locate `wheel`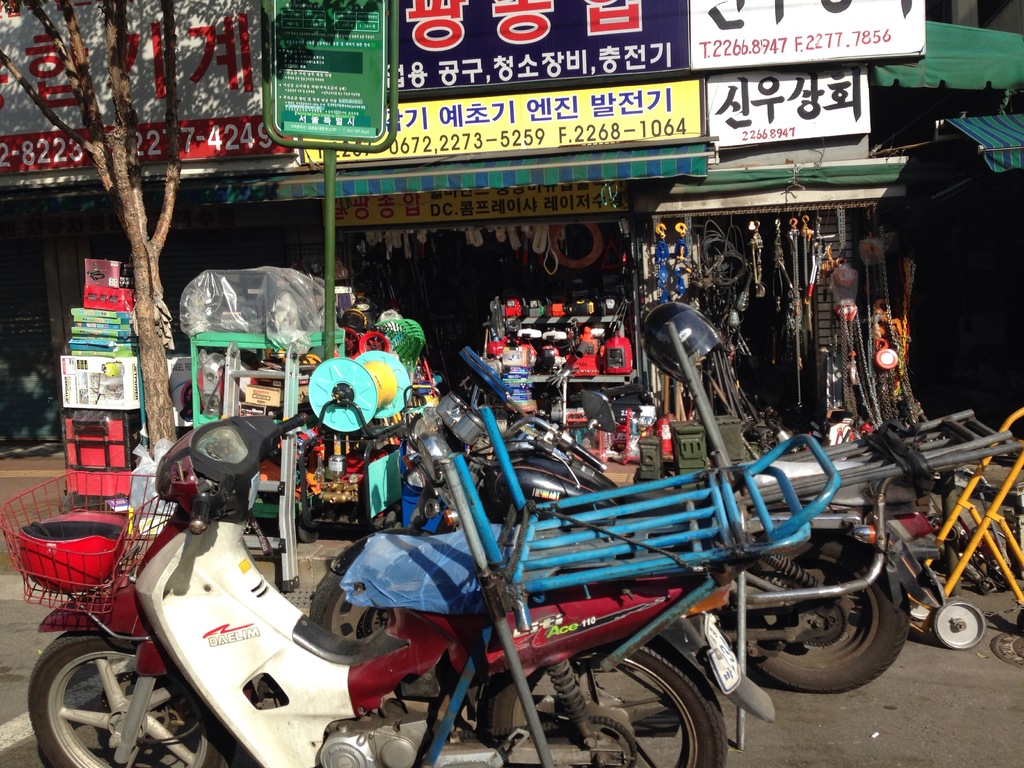
BBox(492, 627, 727, 764)
